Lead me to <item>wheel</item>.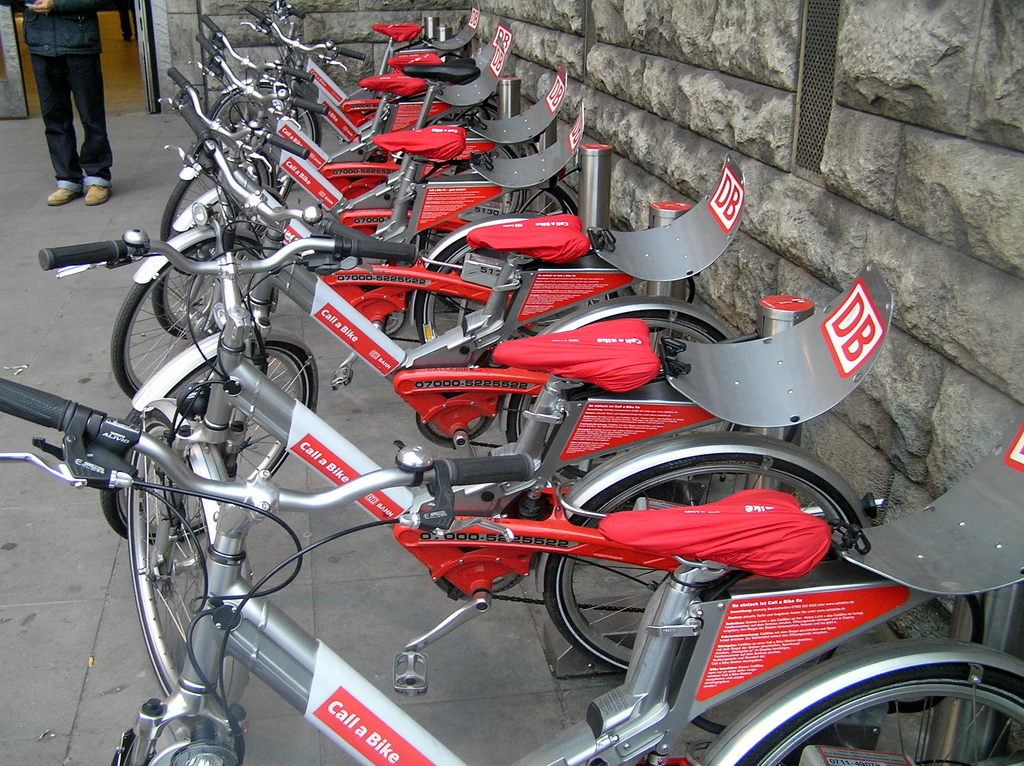
Lead to [528,142,540,157].
